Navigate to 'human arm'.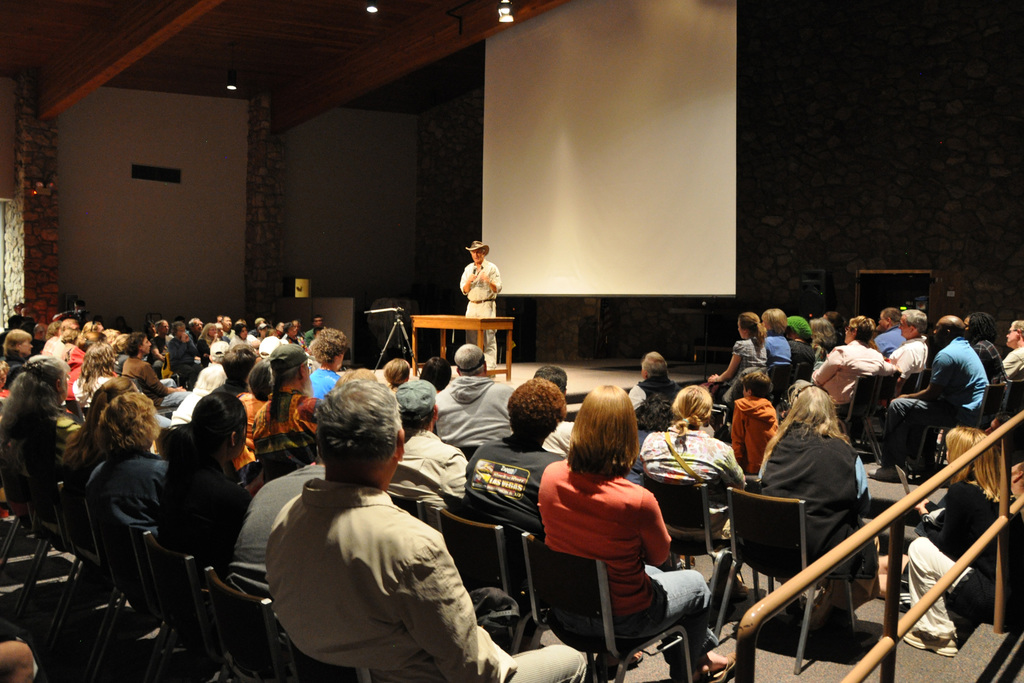
Navigation target: bbox=[390, 539, 514, 679].
